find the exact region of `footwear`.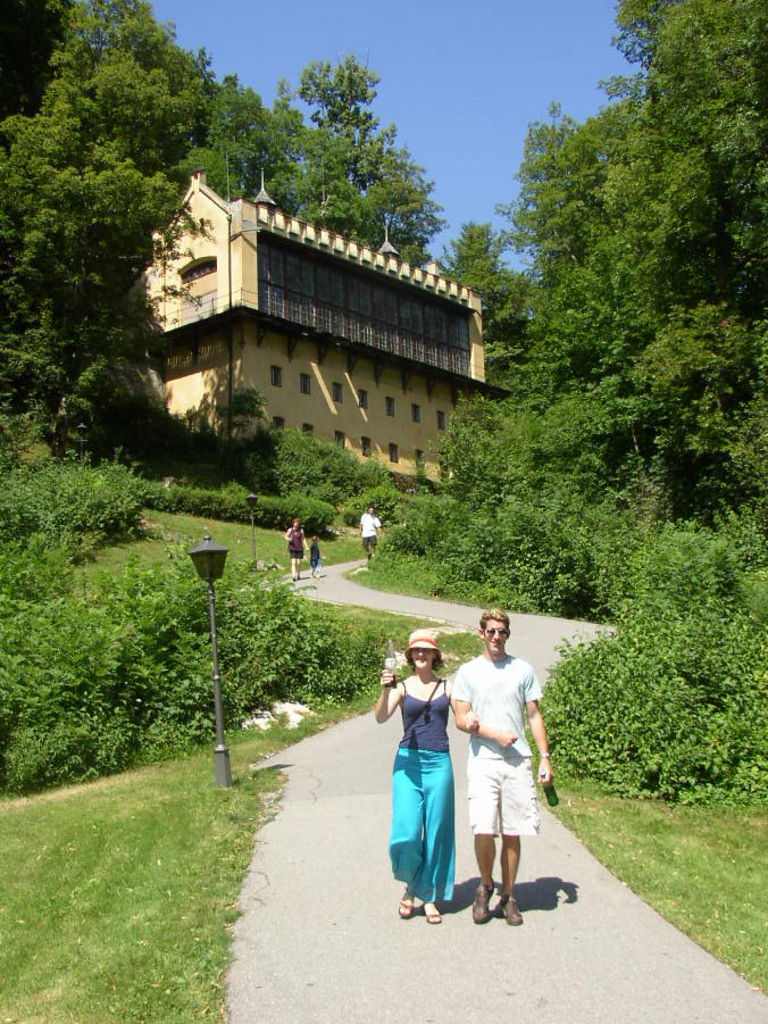
Exact region: <box>495,892,521,925</box>.
